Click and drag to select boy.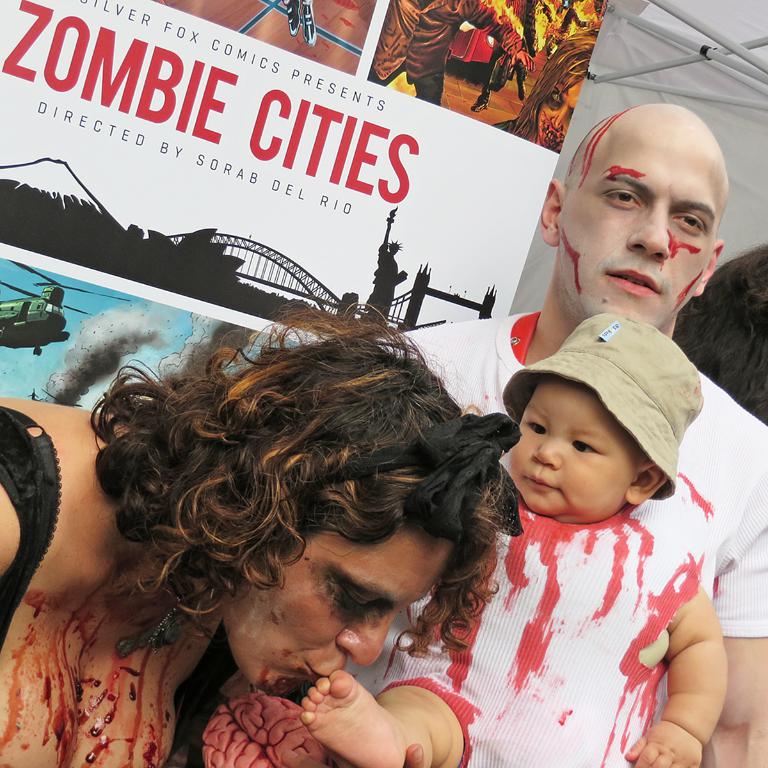
Selection: (302, 313, 729, 767).
